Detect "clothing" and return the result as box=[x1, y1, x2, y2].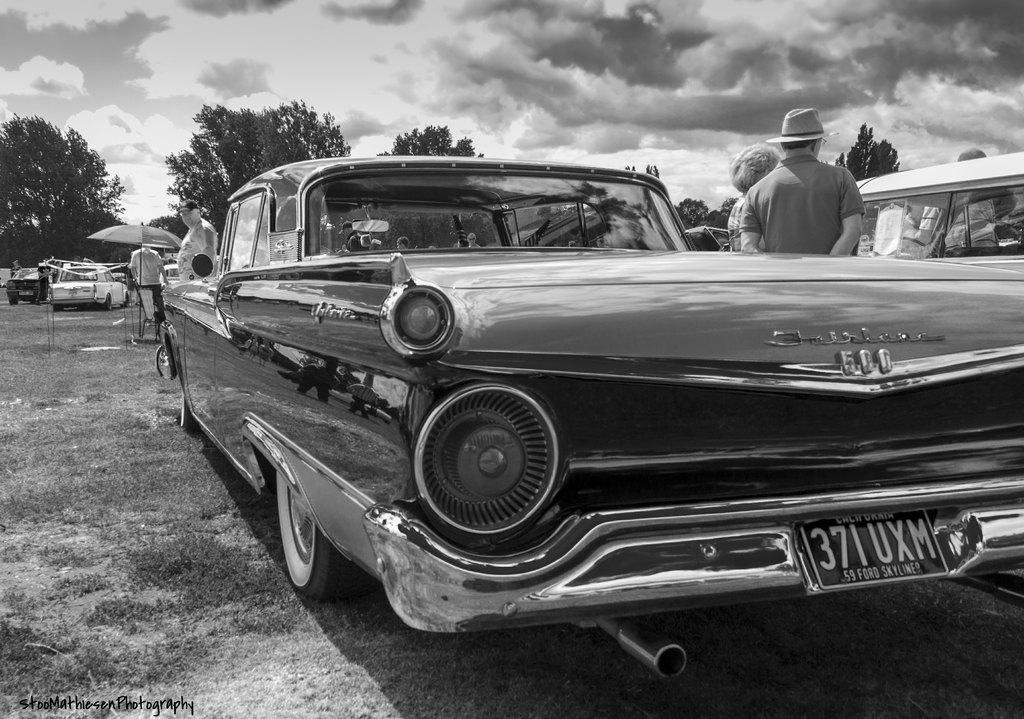
box=[727, 193, 757, 257].
